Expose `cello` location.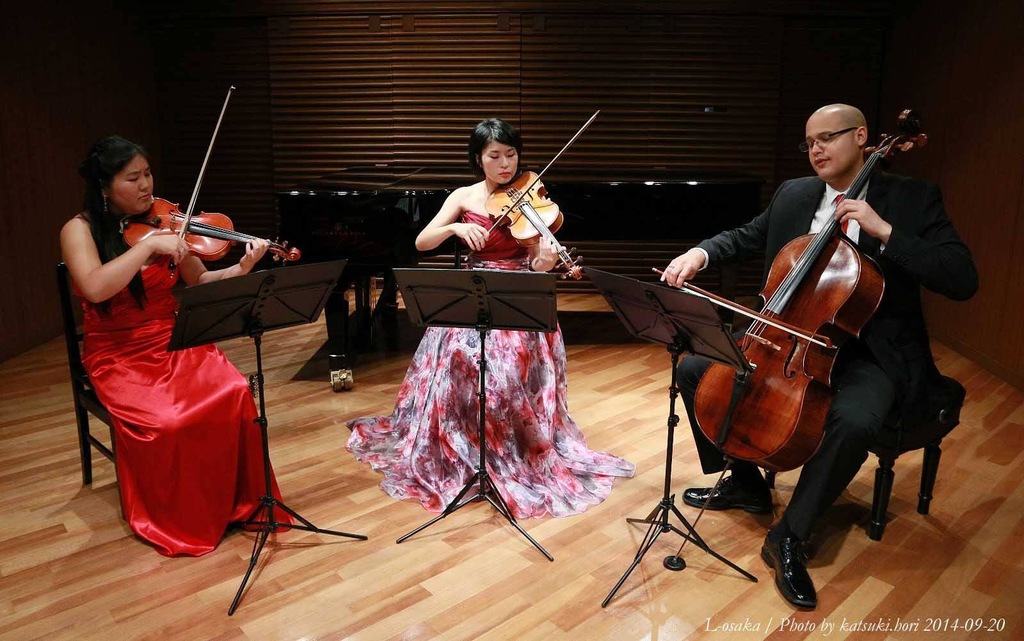
Exposed at {"x1": 116, "y1": 88, "x2": 298, "y2": 275}.
